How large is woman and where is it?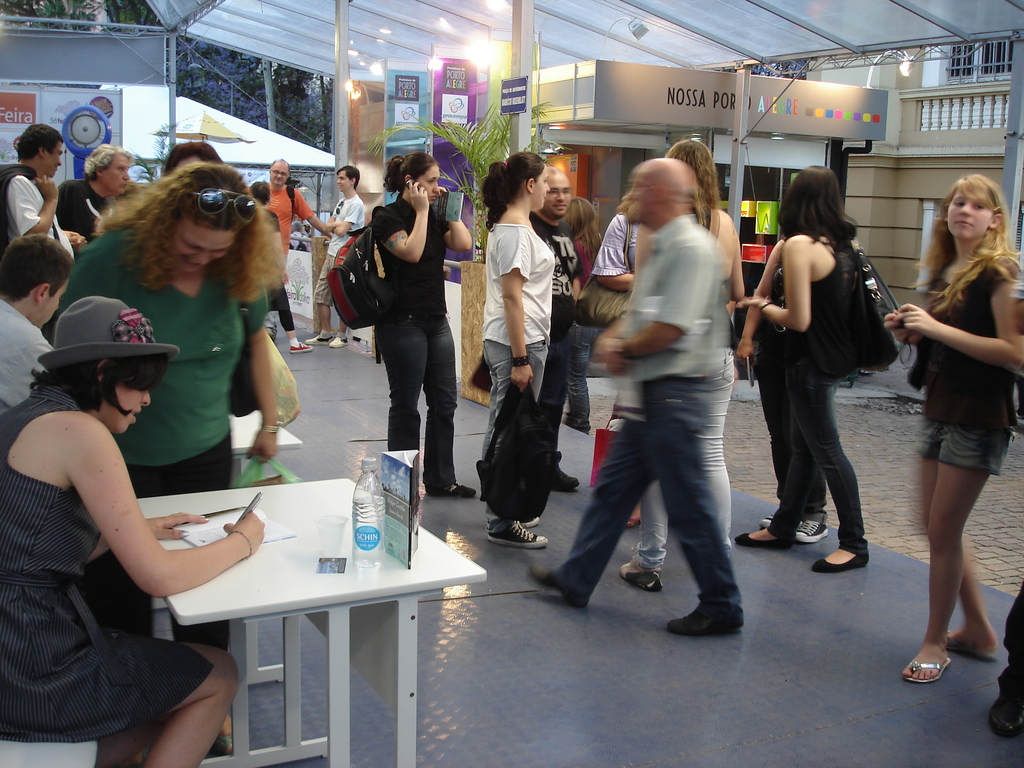
Bounding box: {"x1": 55, "y1": 161, "x2": 280, "y2": 753}.
